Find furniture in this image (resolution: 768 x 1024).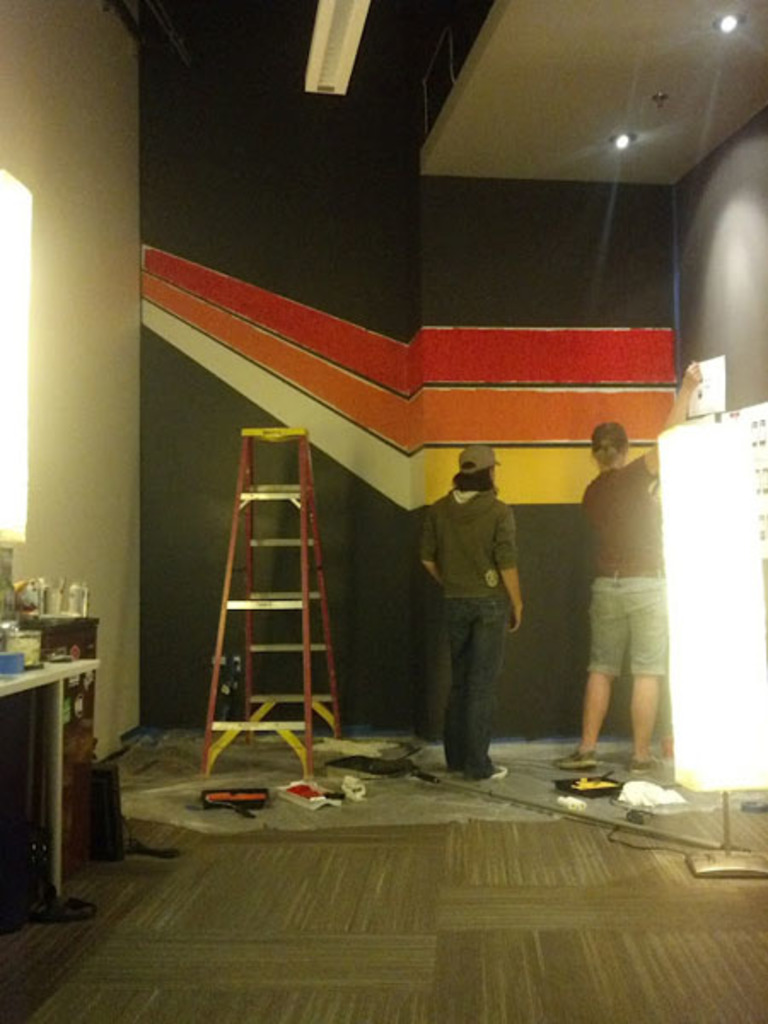
[14, 606, 102, 886].
